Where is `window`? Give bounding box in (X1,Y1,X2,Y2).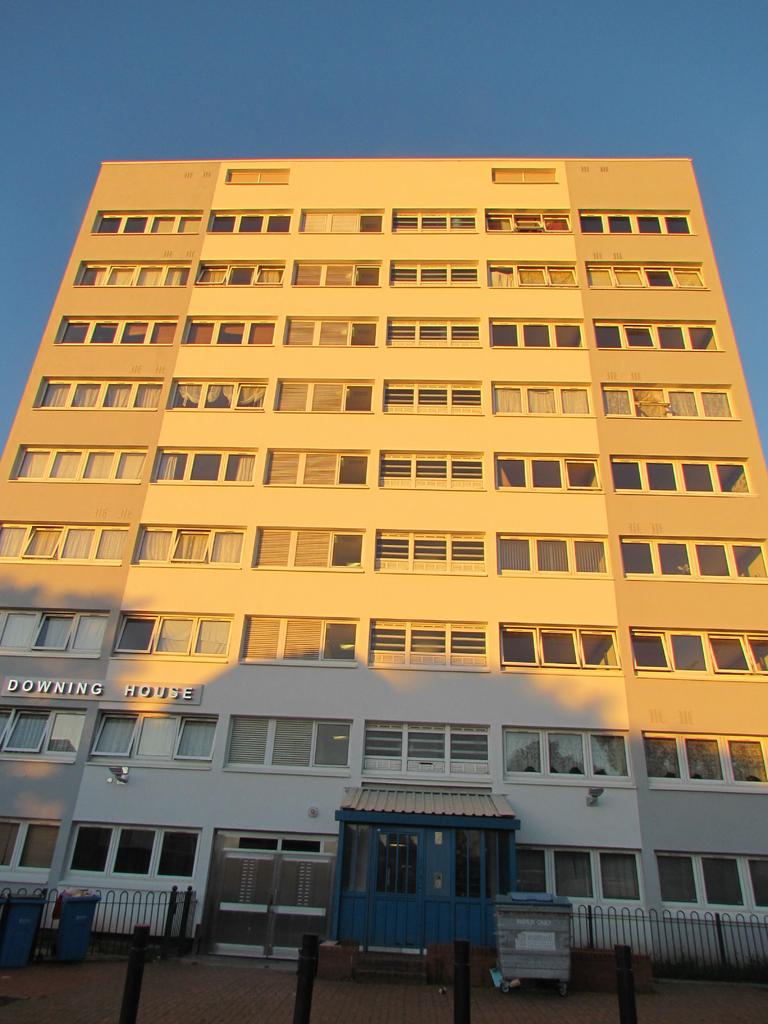
(65,316,90,343).
